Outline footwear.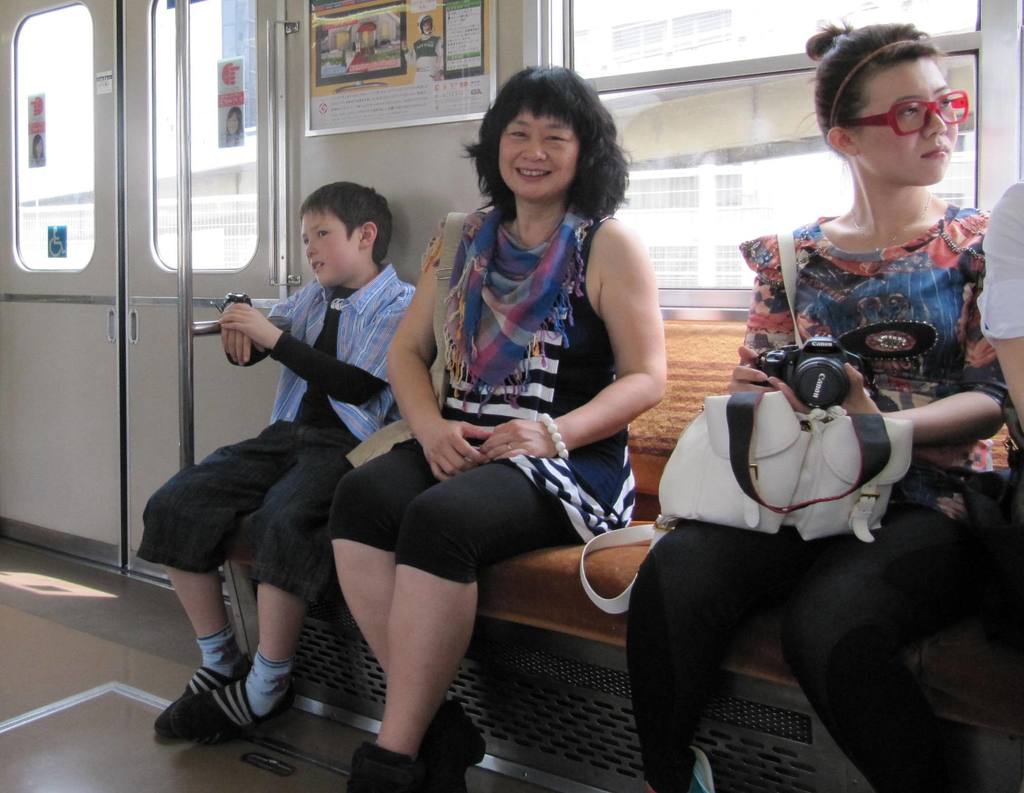
Outline: box=[417, 701, 488, 792].
